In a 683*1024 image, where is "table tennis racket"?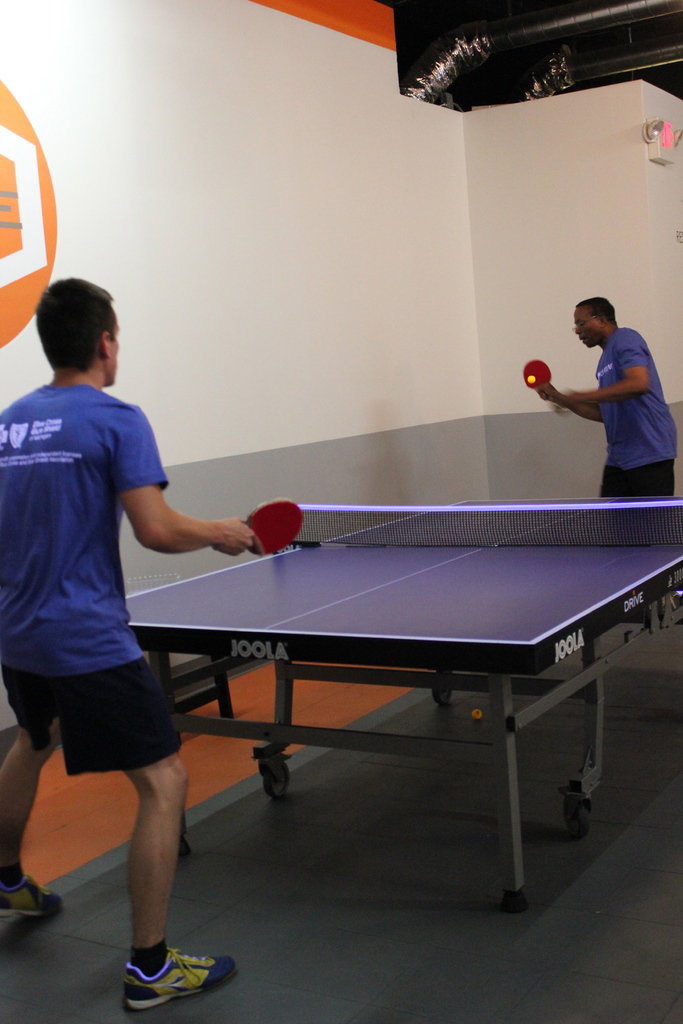
<bbox>520, 357, 553, 390</bbox>.
